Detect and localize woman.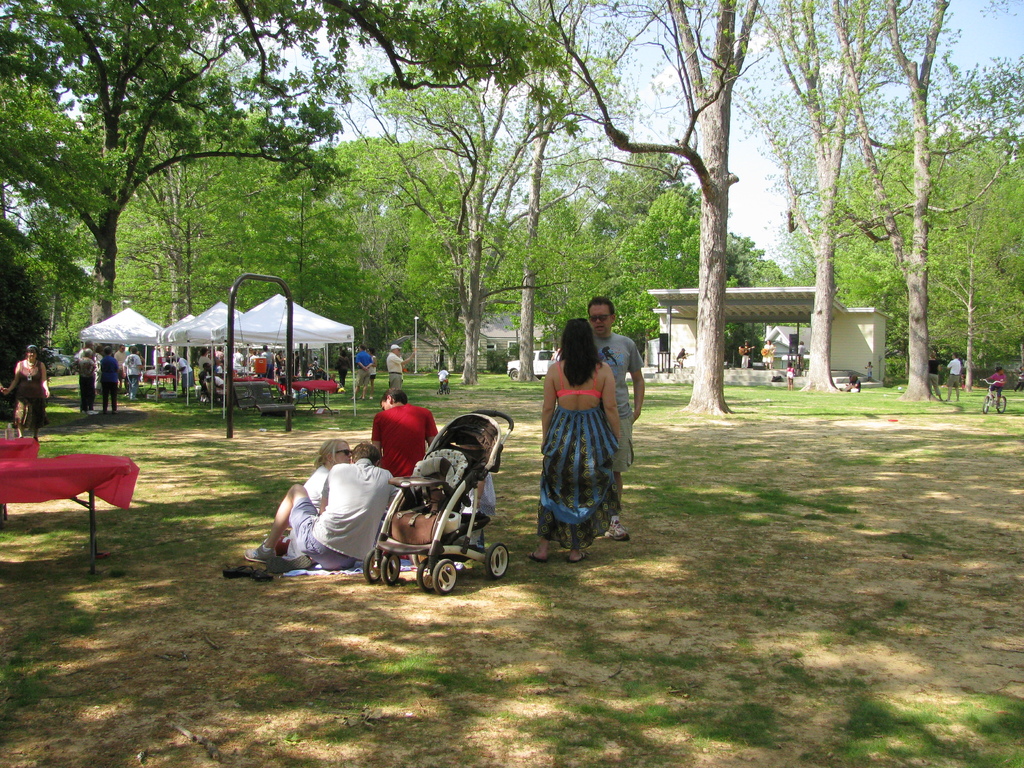
Localized at 305, 436, 351, 512.
